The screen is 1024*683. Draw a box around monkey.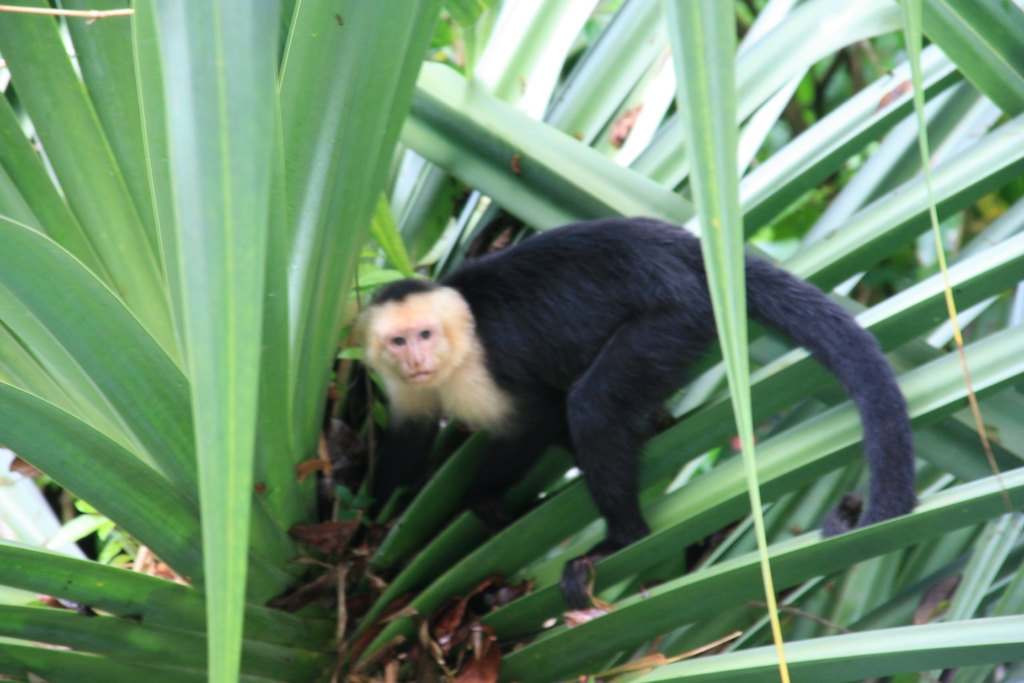
x1=356, y1=217, x2=916, y2=609.
